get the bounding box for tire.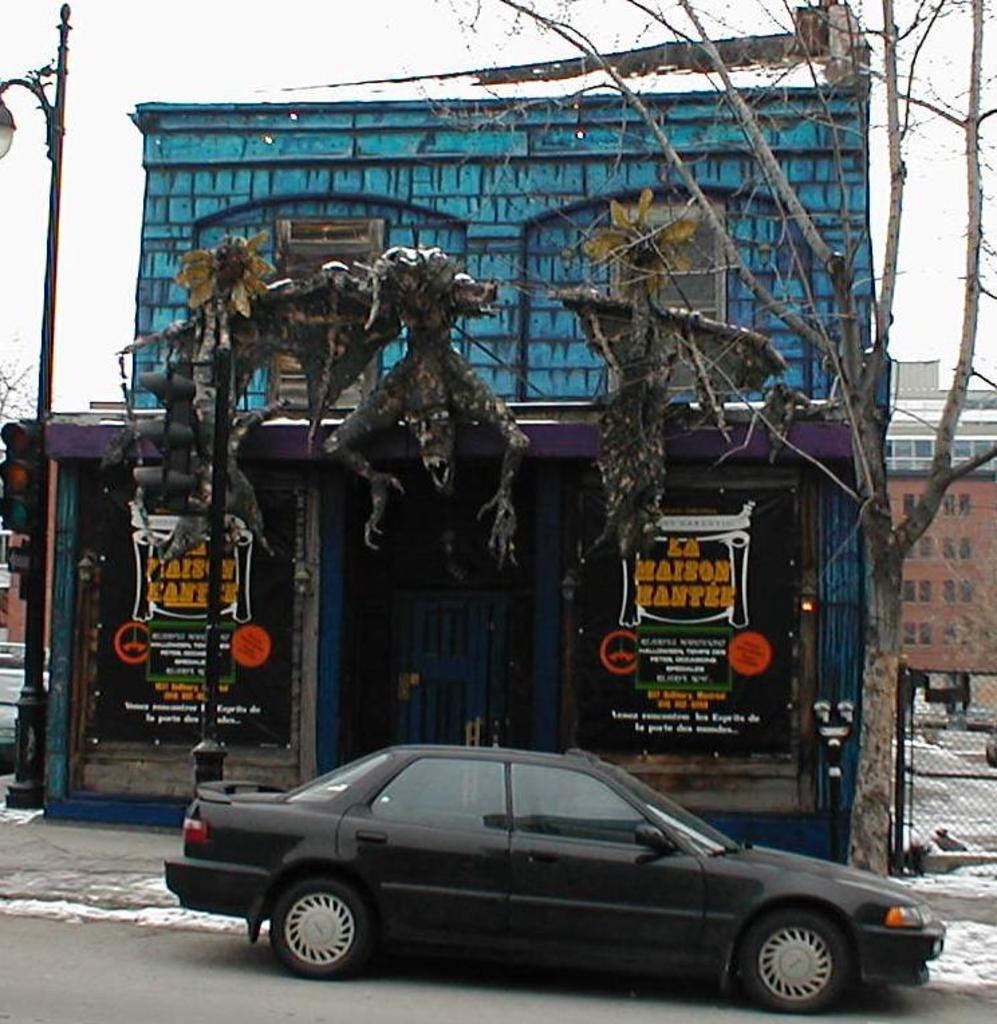
(268, 865, 373, 978).
